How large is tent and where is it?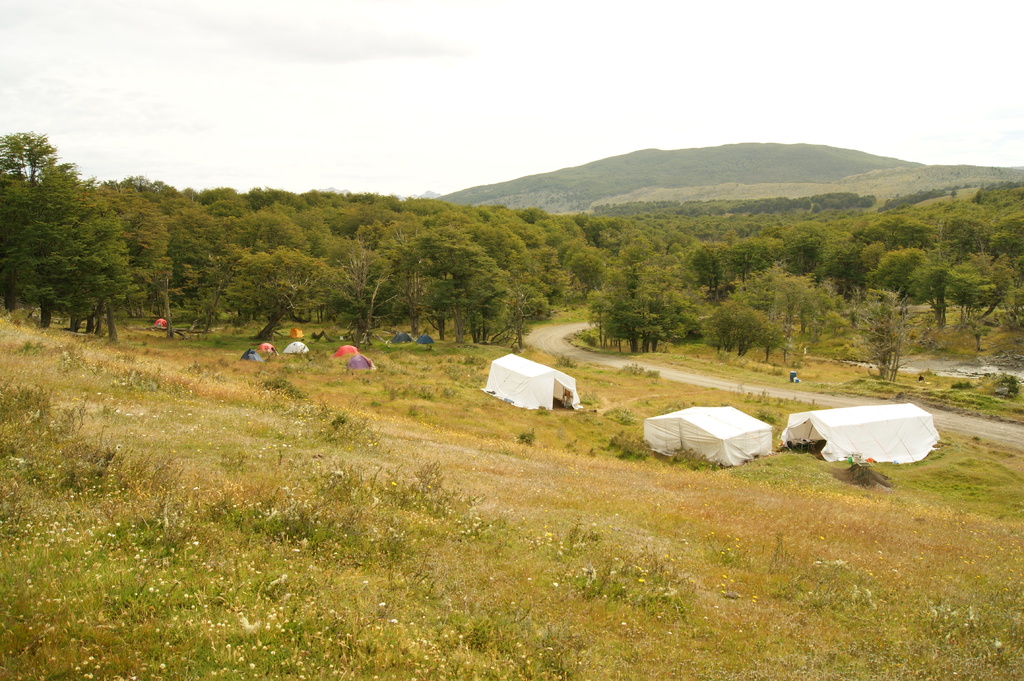
Bounding box: crop(640, 403, 793, 468).
